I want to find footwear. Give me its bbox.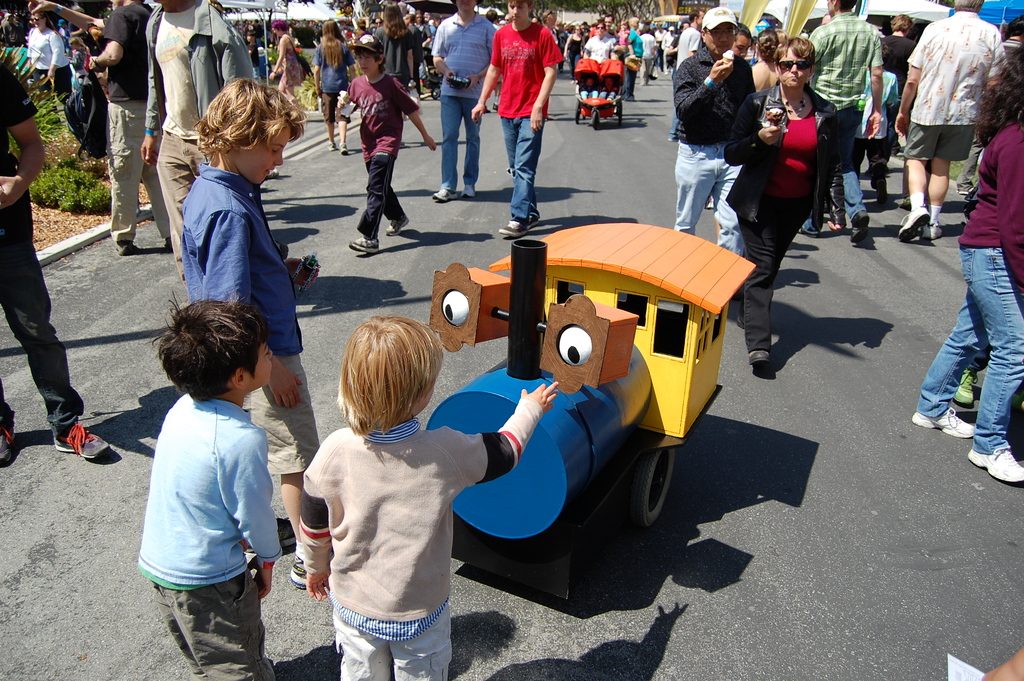
{"left": 350, "top": 238, "right": 380, "bottom": 254}.
